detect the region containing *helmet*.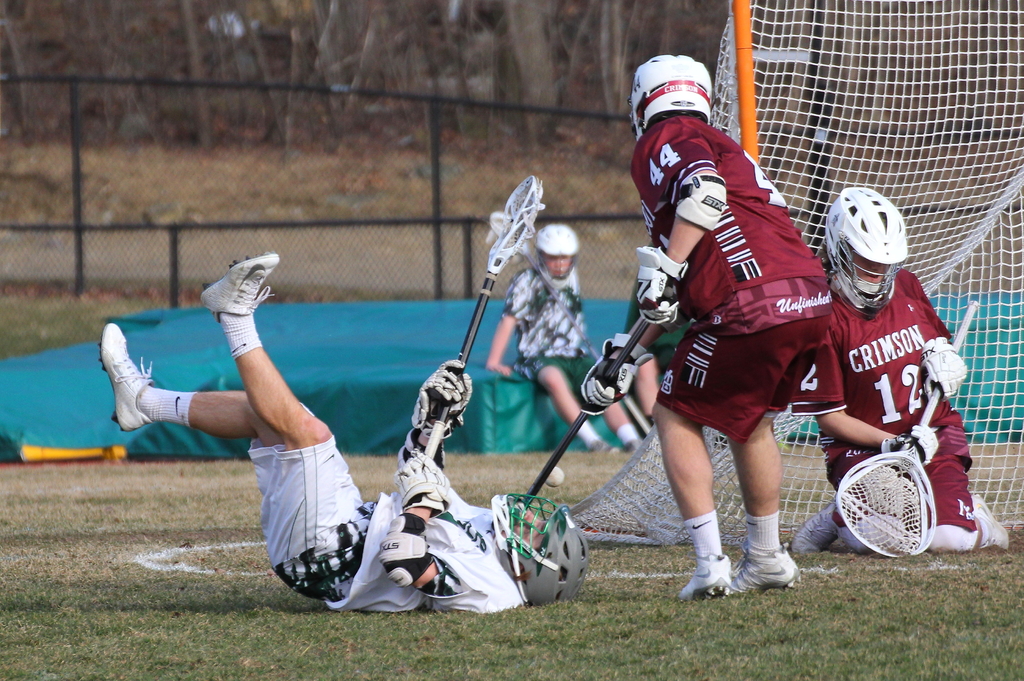
bbox(619, 57, 717, 138).
